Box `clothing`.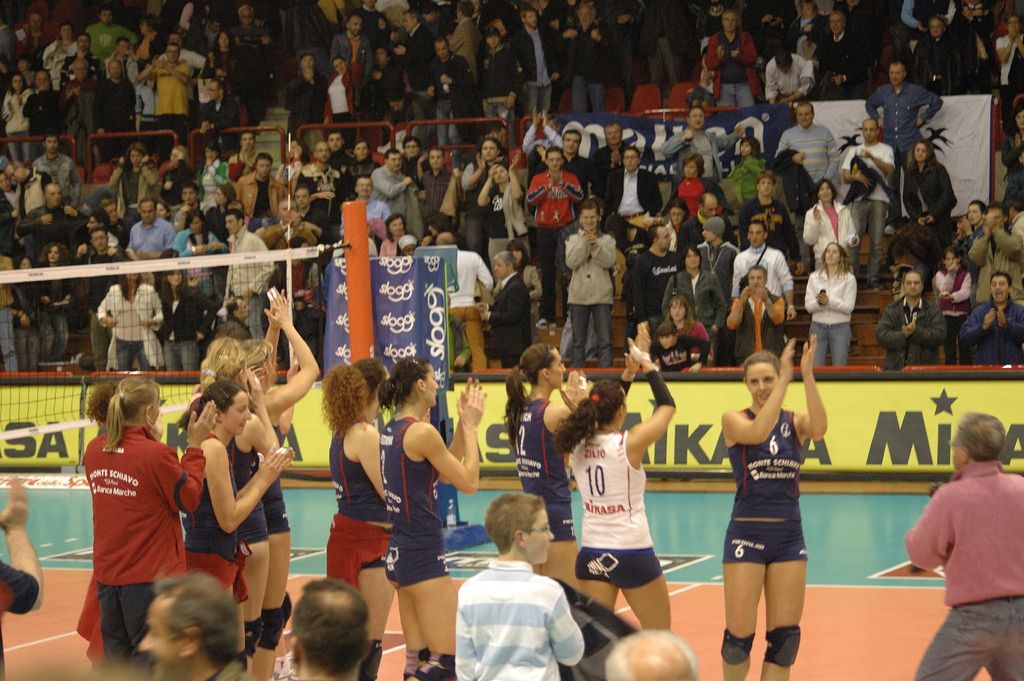
87/426/205/666.
